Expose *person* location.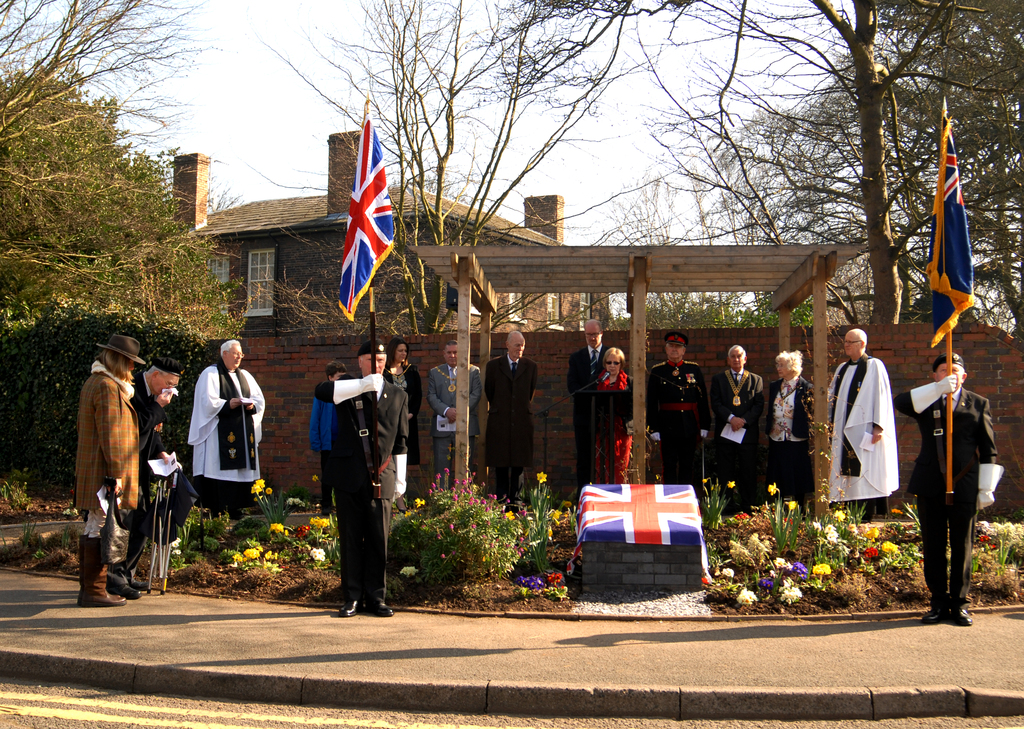
Exposed at {"x1": 381, "y1": 330, "x2": 428, "y2": 515}.
